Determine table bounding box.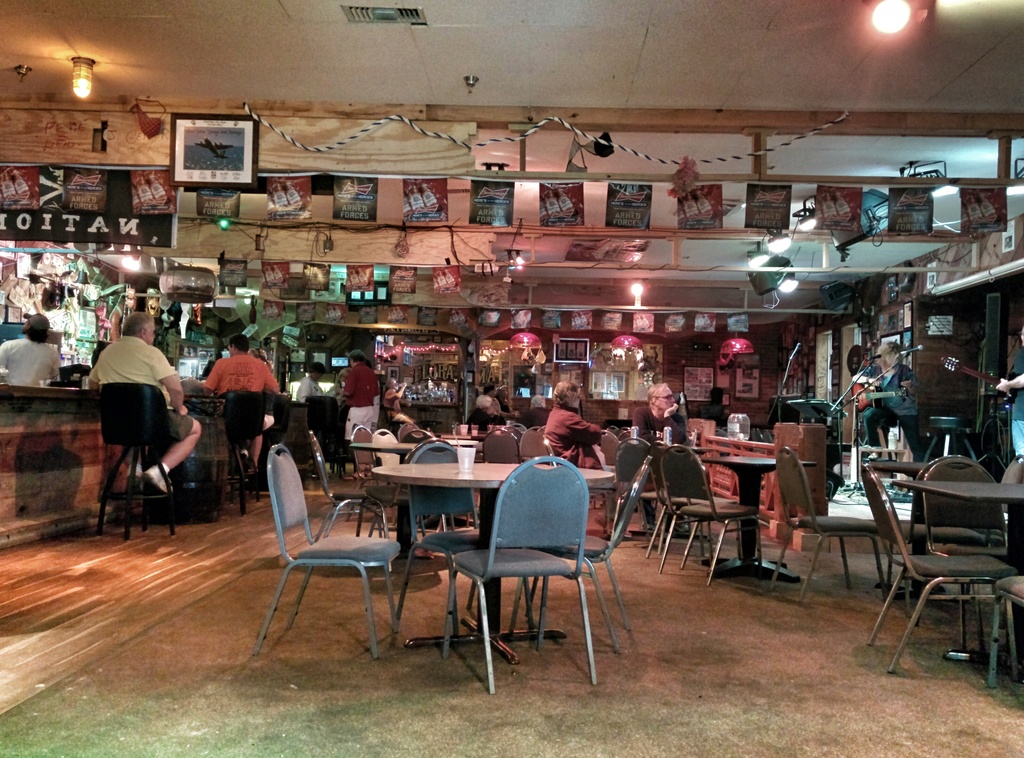
Determined: bbox(348, 466, 629, 672).
